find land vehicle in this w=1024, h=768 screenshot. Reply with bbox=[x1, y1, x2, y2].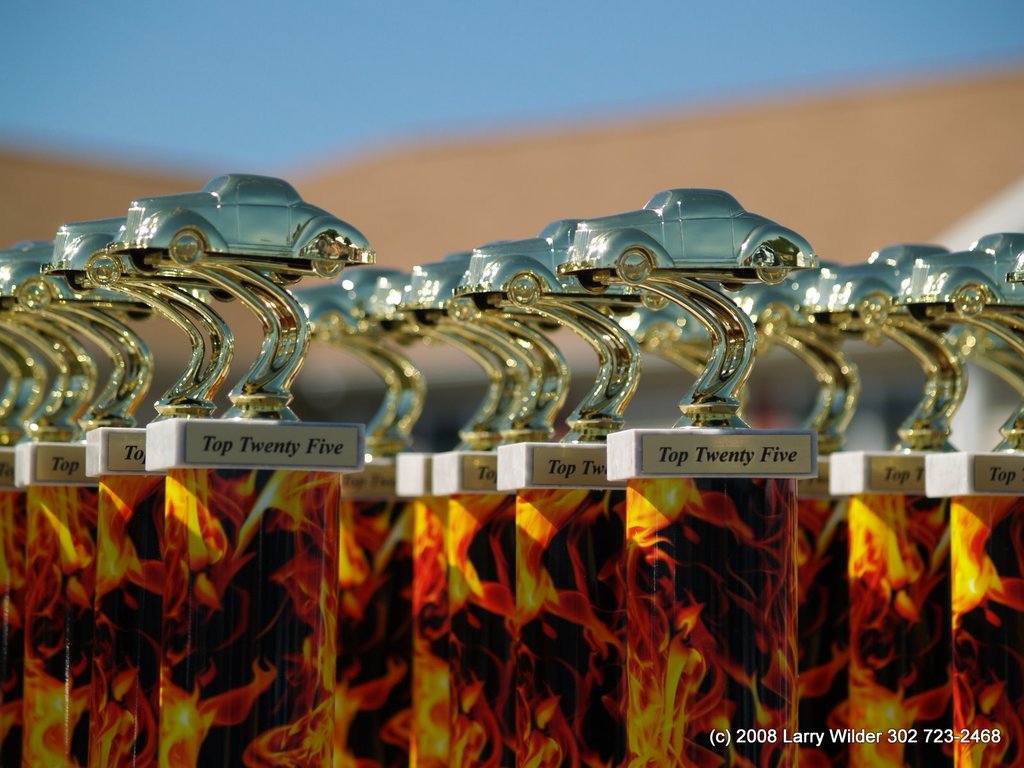
bbox=[951, 230, 1023, 318].
